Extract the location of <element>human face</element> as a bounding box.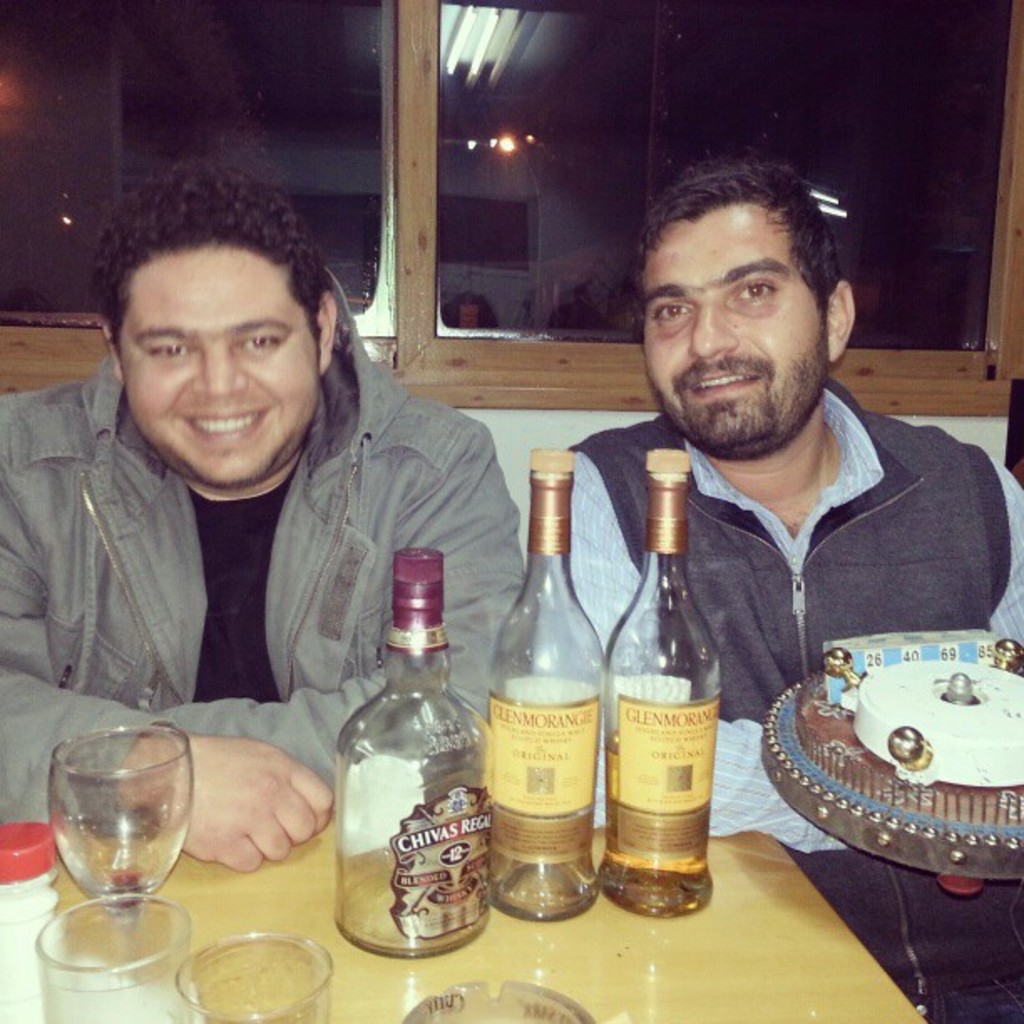
rect(646, 199, 832, 458).
